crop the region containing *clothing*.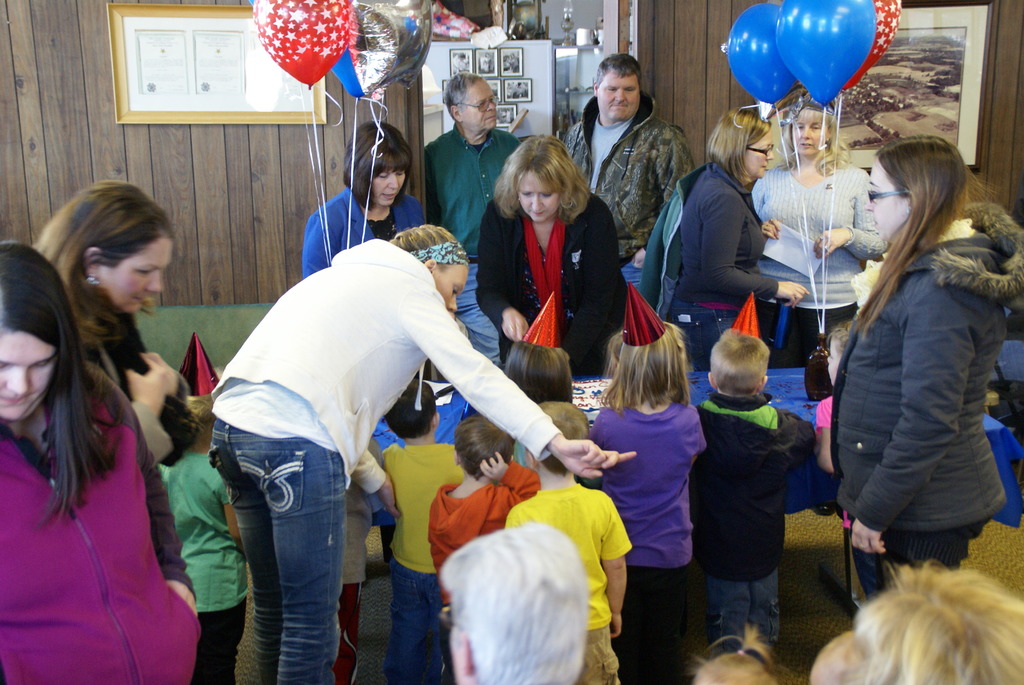
Crop region: (left=75, top=304, right=151, bottom=407).
